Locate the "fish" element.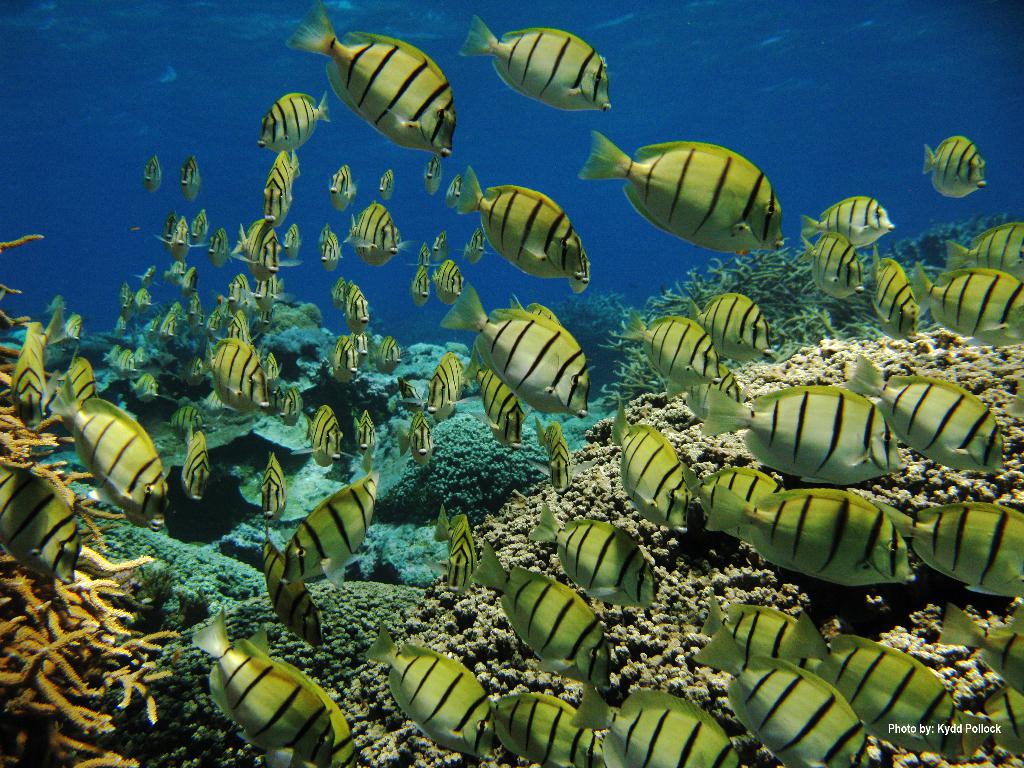
Element bbox: <region>340, 283, 369, 326</region>.
